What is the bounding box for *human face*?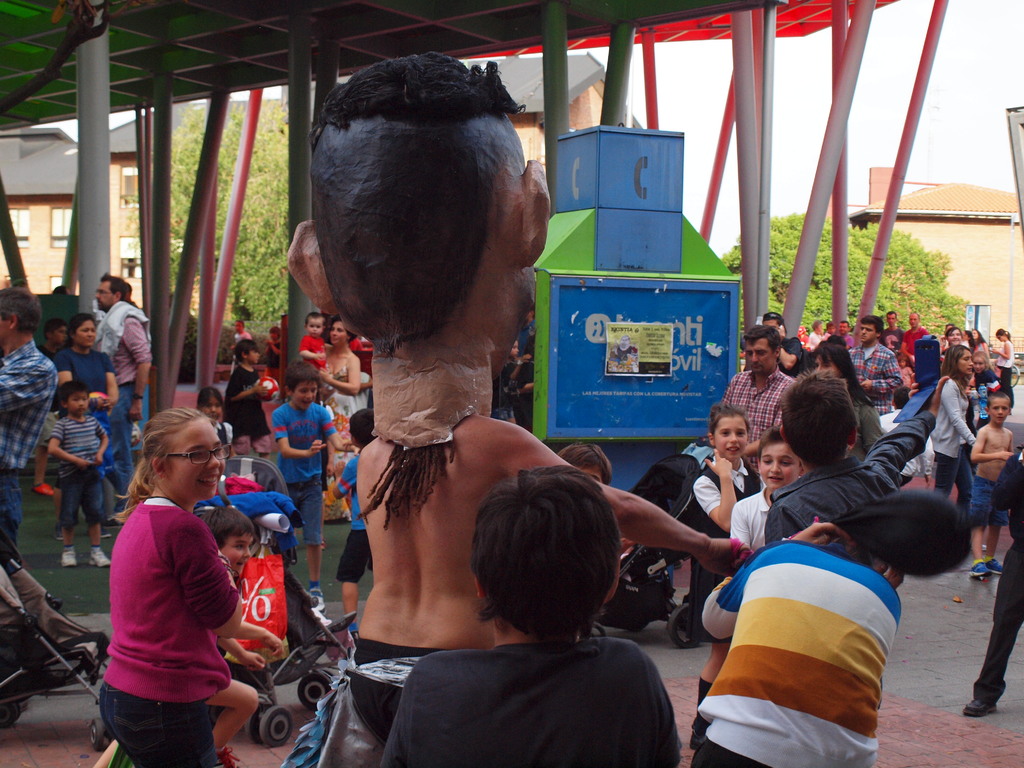
detection(54, 326, 70, 346).
